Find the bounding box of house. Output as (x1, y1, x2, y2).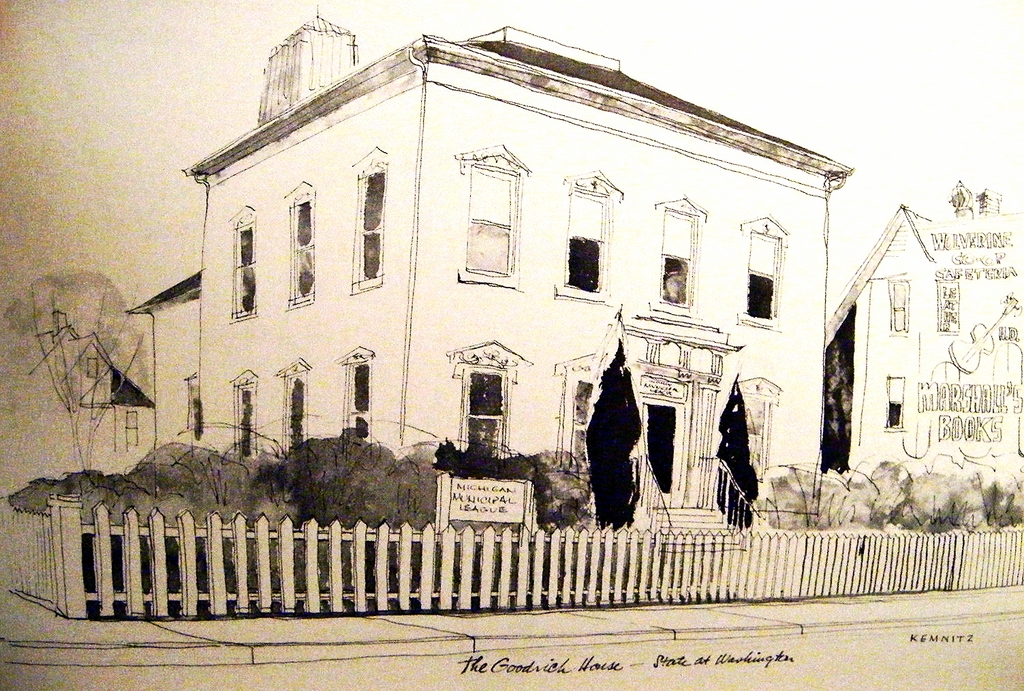
(818, 198, 1023, 485).
